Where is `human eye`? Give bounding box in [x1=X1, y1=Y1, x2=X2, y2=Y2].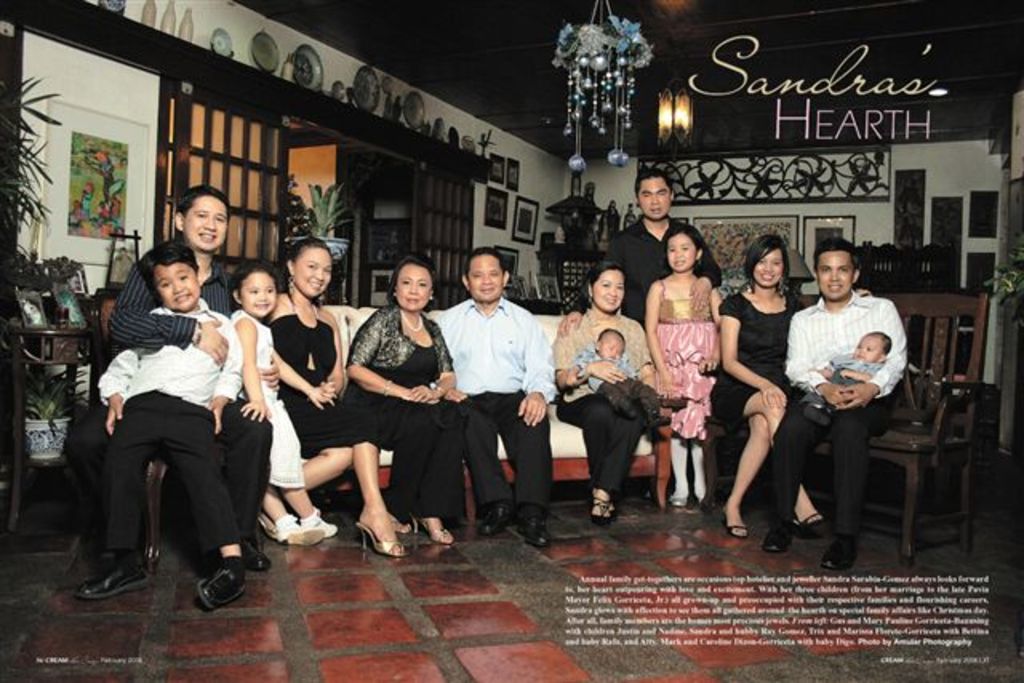
[x1=190, y1=200, x2=210, y2=219].
